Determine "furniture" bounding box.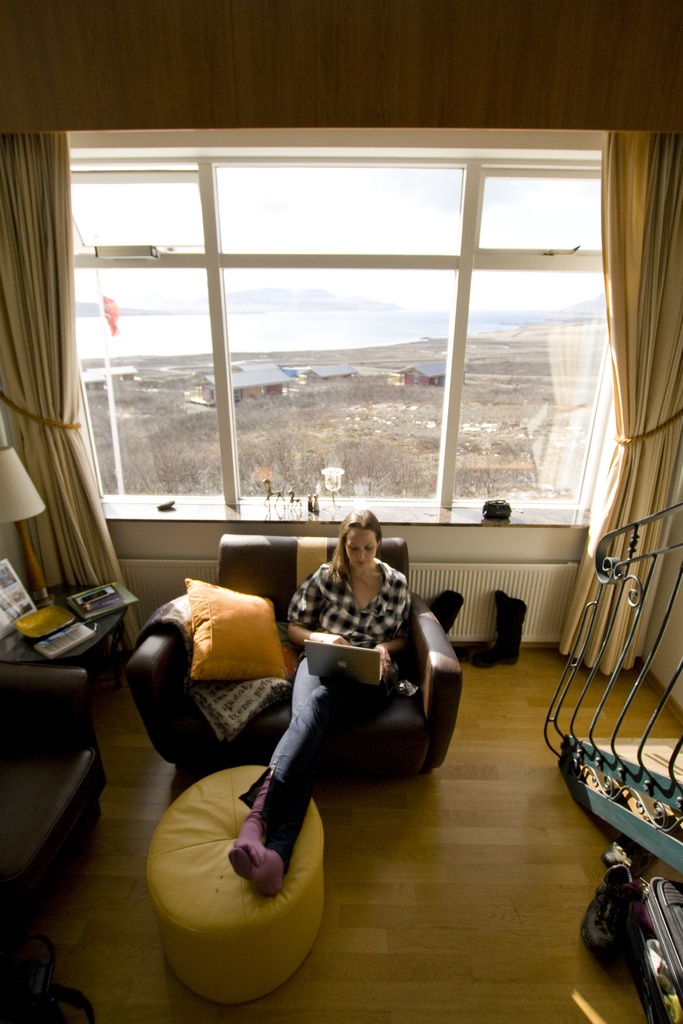
Determined: bbox(0, 657, 106, 939).
